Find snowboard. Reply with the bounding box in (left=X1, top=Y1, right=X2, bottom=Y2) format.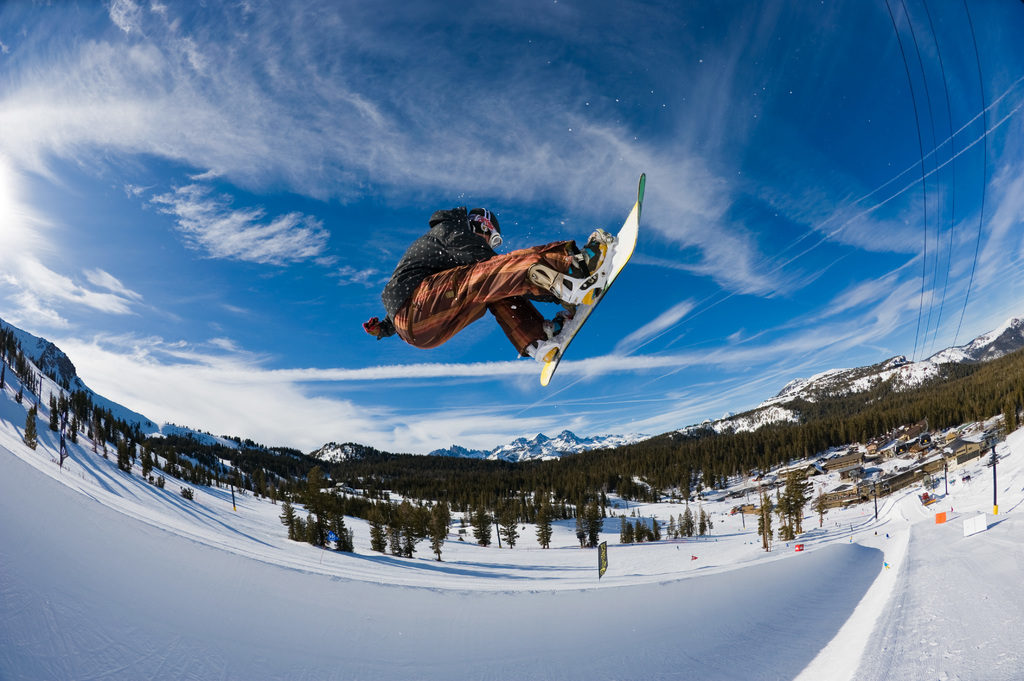
(left=535, top=167, right=650, bottom=399).
